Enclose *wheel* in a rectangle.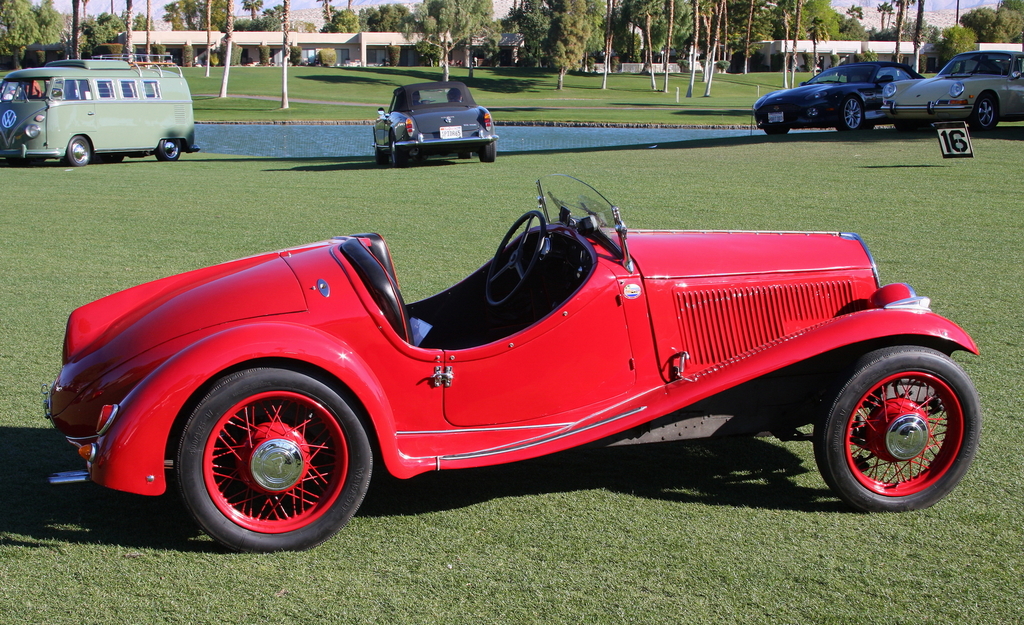
locate(6, 158, 45, 168).
